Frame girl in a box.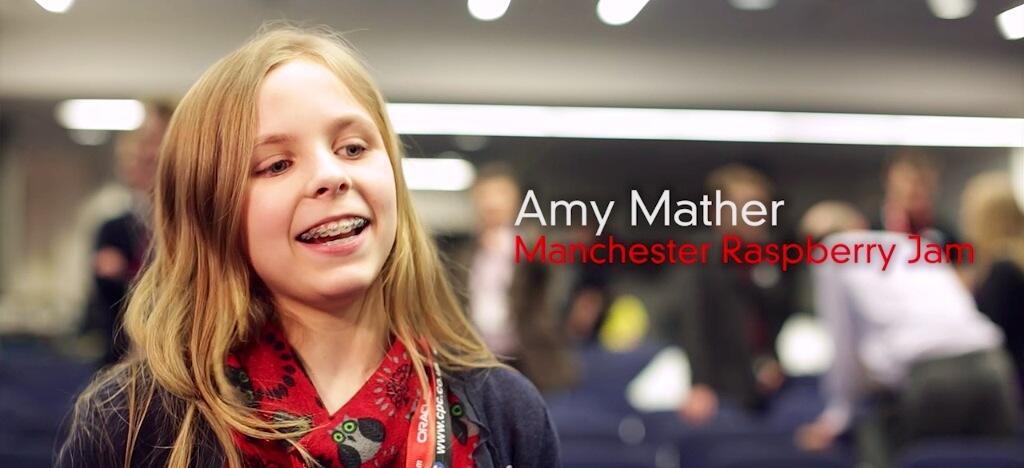
crop(54, 11, 556, 464).
